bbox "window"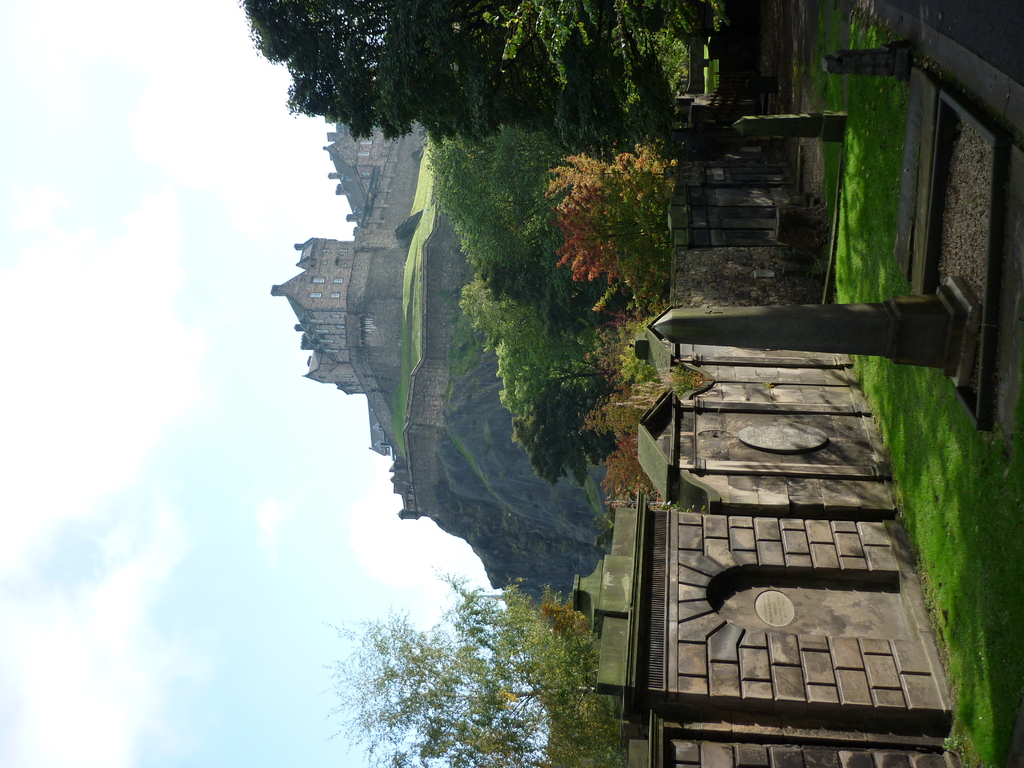
crop(301, 310, 353, 364)
